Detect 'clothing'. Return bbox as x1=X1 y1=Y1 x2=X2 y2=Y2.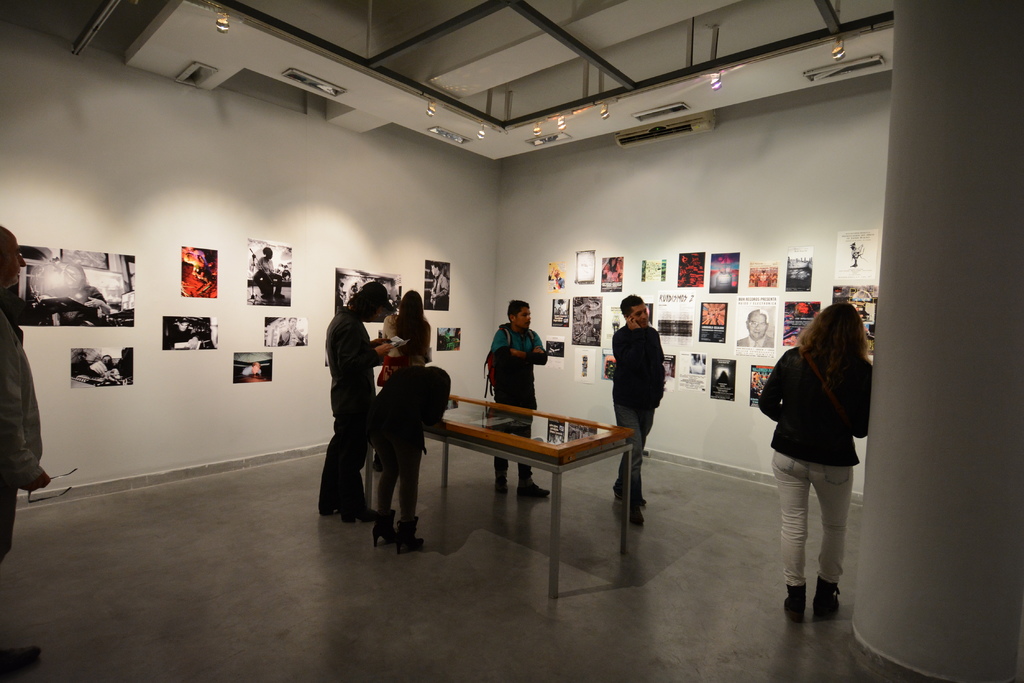
x1=369 y1=360 x2=439 y2=536.
